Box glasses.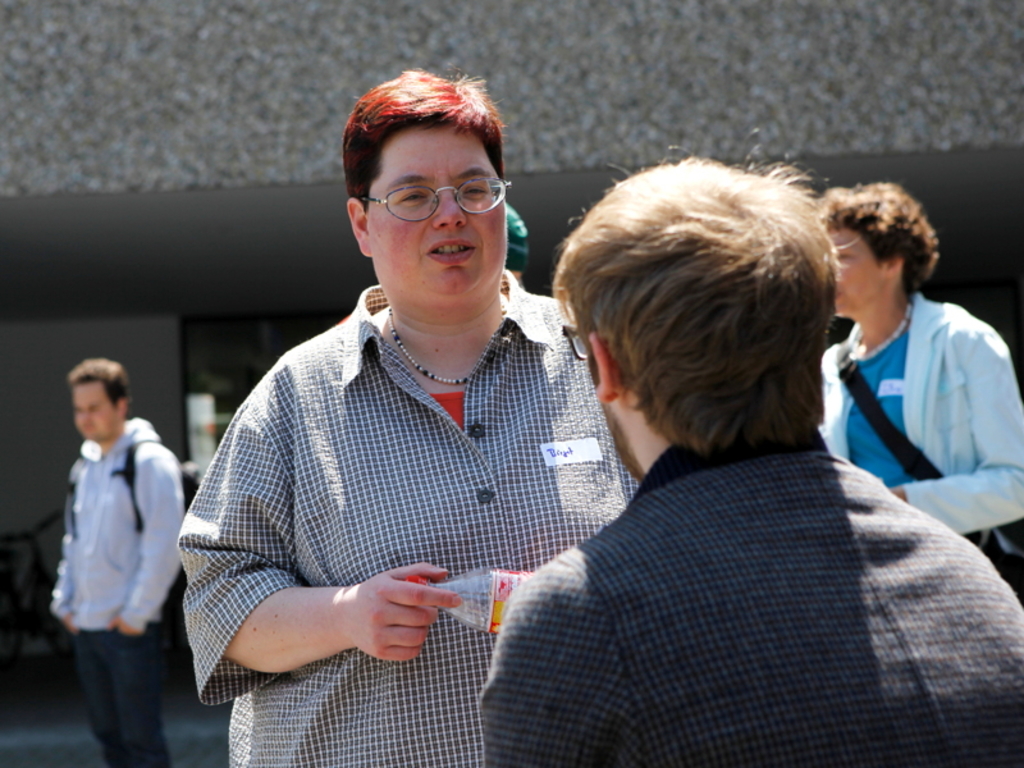
x1=347, y1=163, x2=503, y2=219.
